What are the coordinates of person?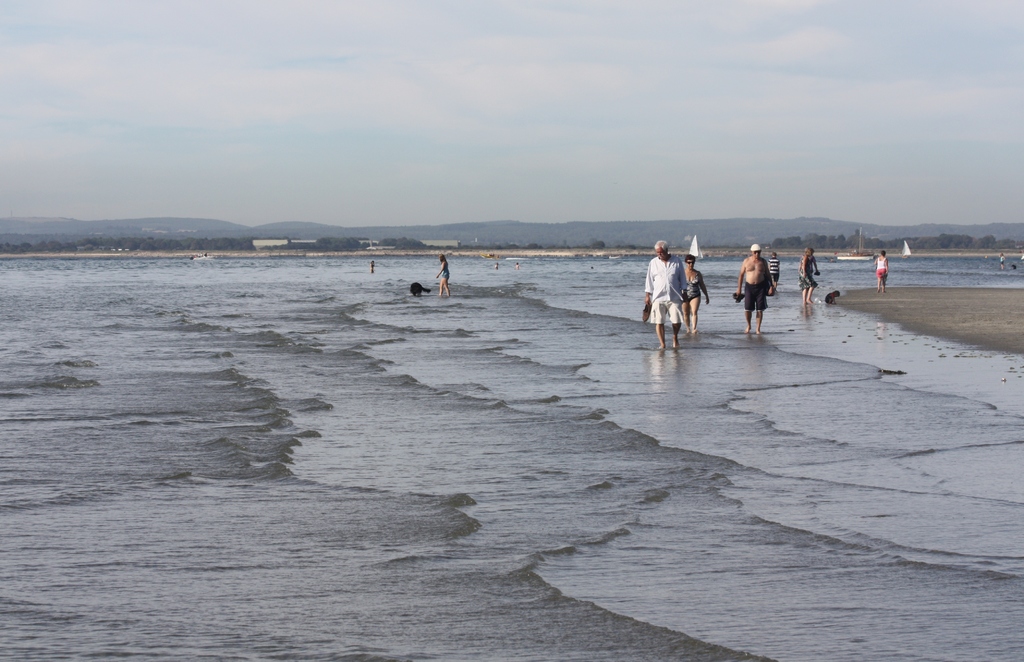
Rect(731, 239, 777, 334).
